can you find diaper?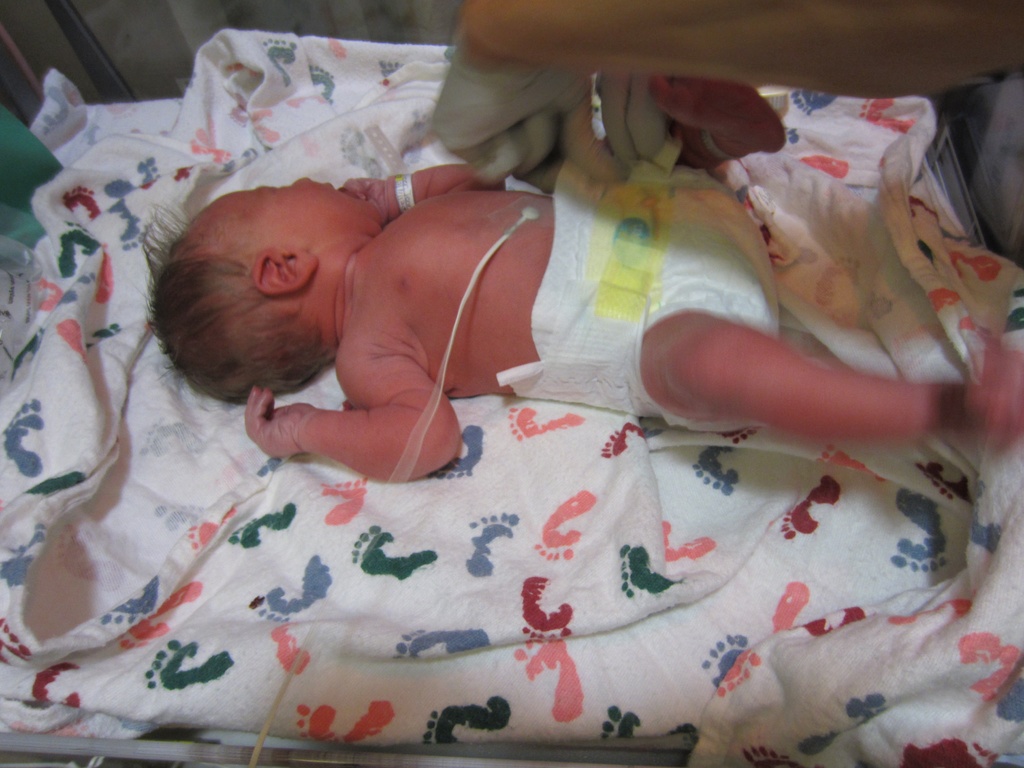
Yes, bounding box: [495, 161, 781, 433].
